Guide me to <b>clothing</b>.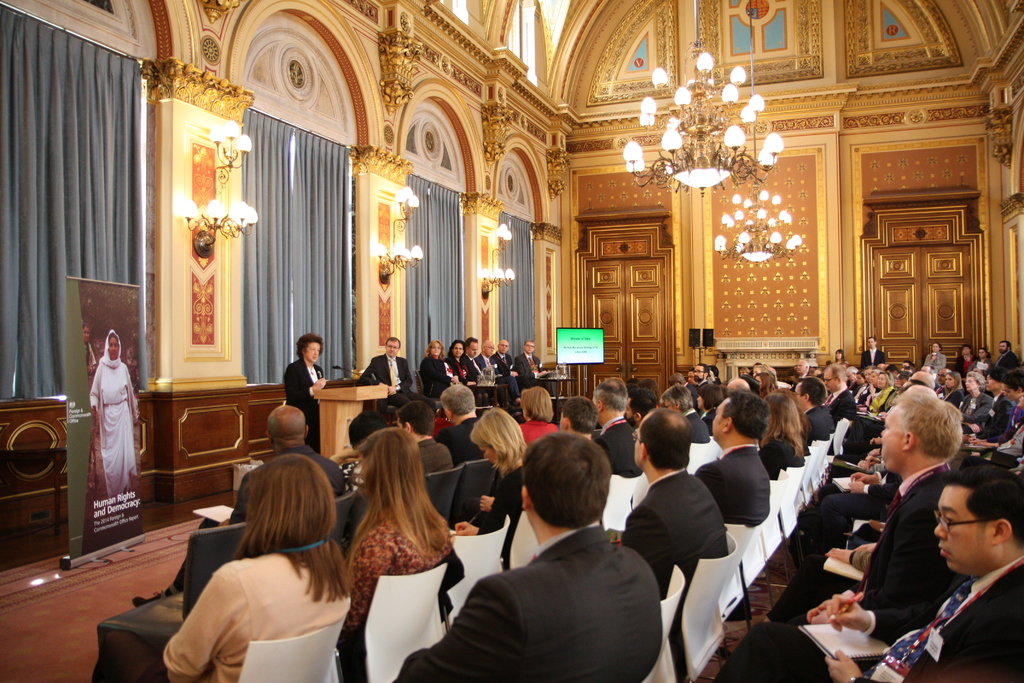
Guidance: [287, 353, 338, 450].
